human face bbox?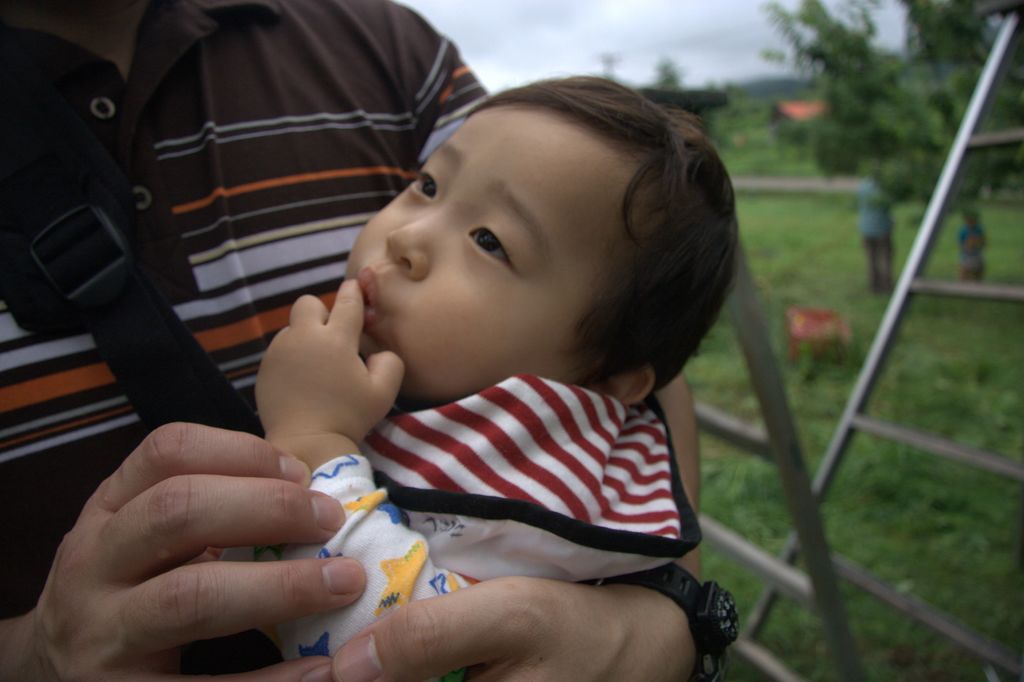
rect(345, 103, 665, 409)
